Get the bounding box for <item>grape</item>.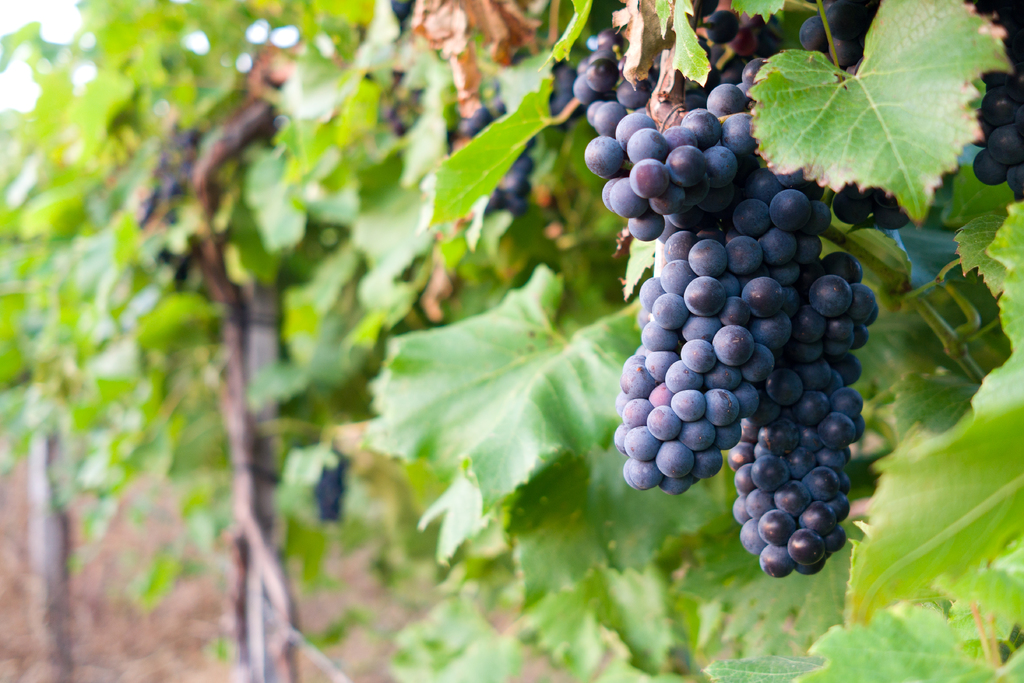
(left=828, top=0, right=859, bottom=32).
